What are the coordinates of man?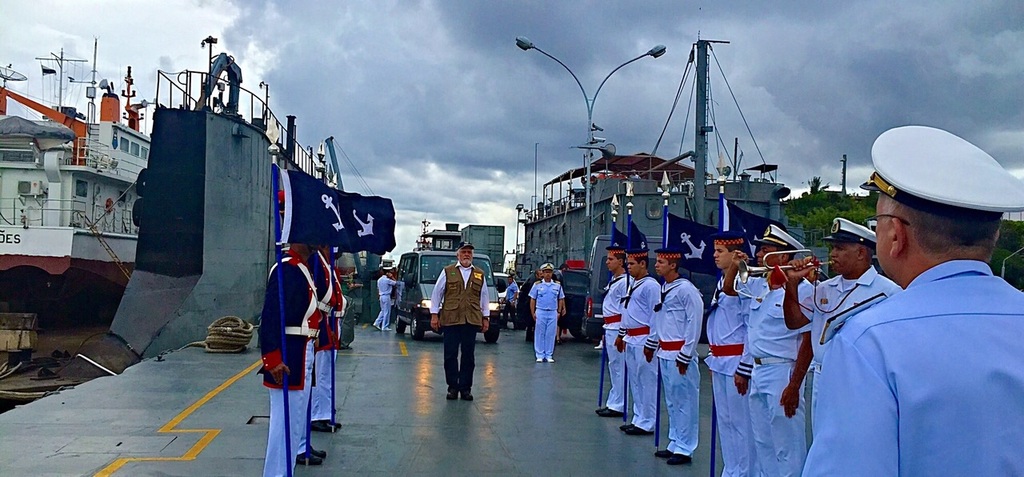
Rect(296, 255, 330, 469).
